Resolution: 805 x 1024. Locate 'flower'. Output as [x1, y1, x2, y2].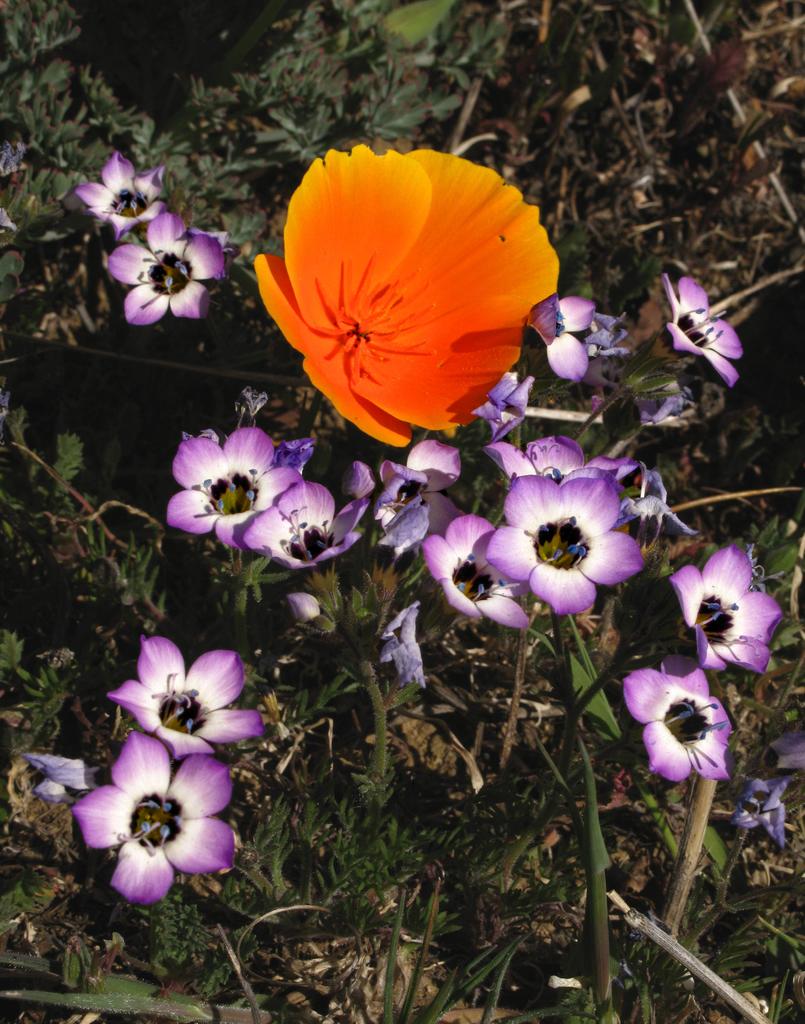
[650, 271, 745, 393].
